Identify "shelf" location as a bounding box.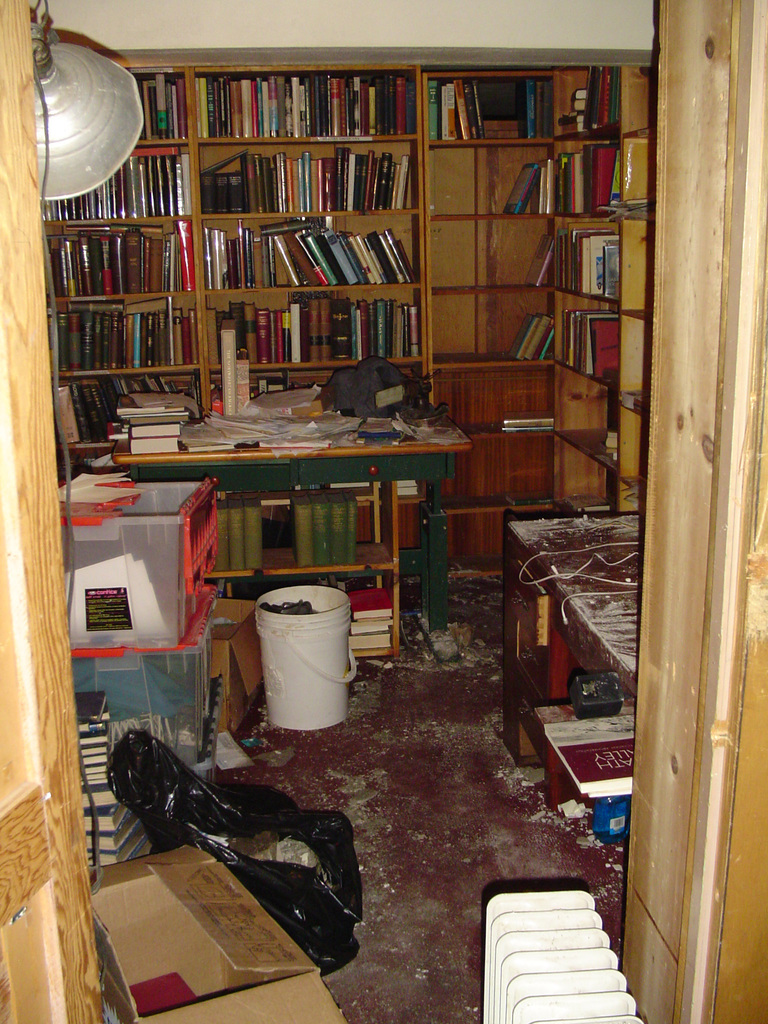
438:434:563:516.
